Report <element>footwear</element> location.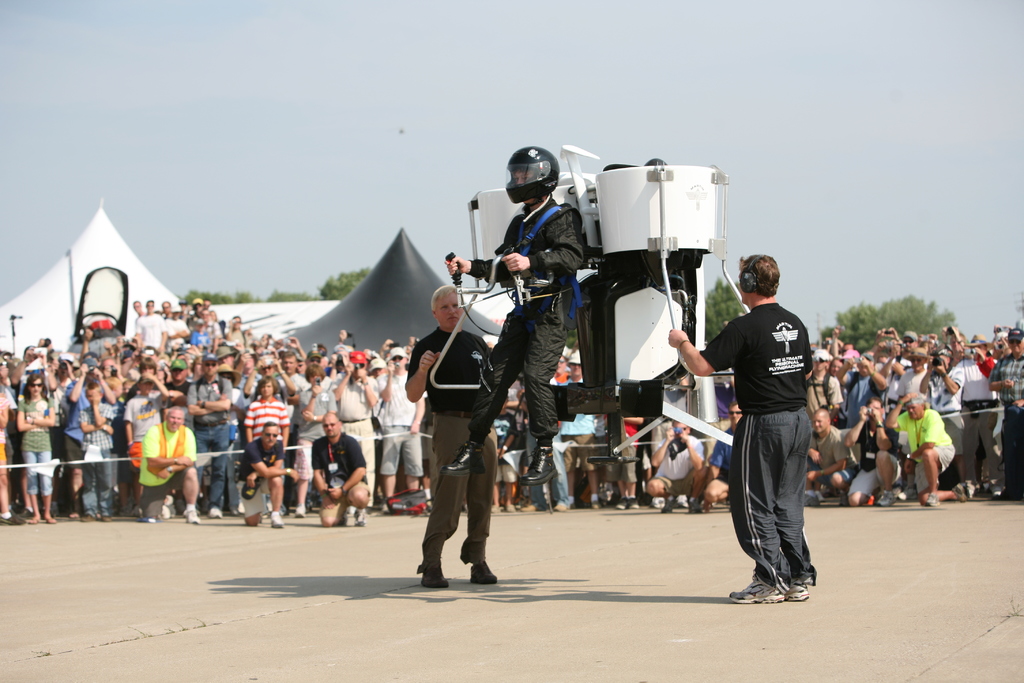
Report: locate(876, 488, 896, 509).
